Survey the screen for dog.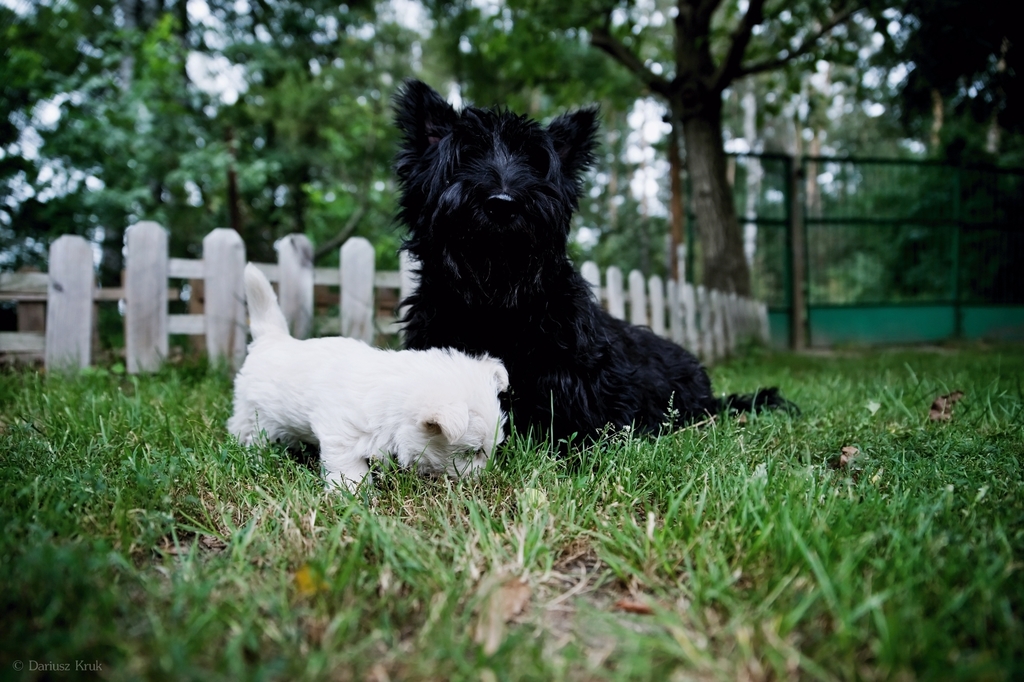
Survey found: locate(224, 259, 513, 505).
